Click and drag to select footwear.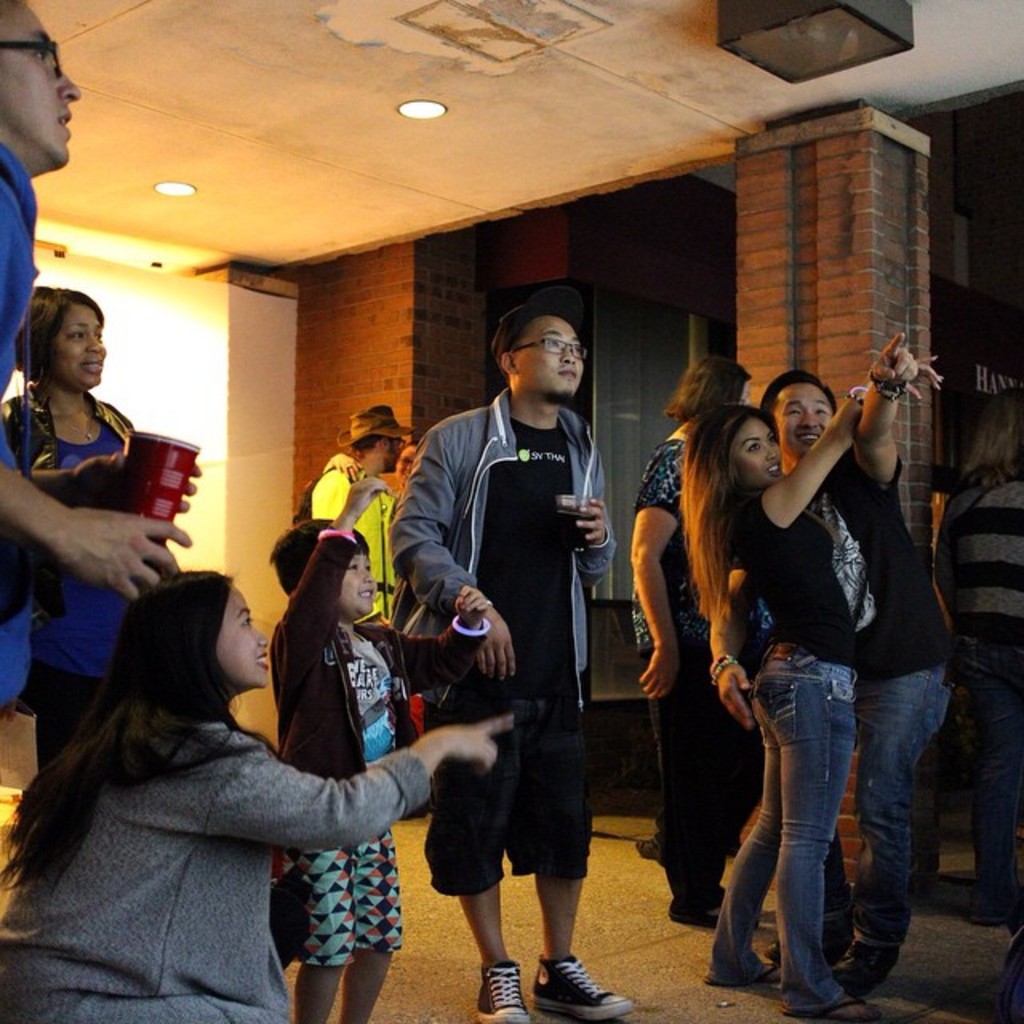
Selection: crop(667, 904, 763, 930).
